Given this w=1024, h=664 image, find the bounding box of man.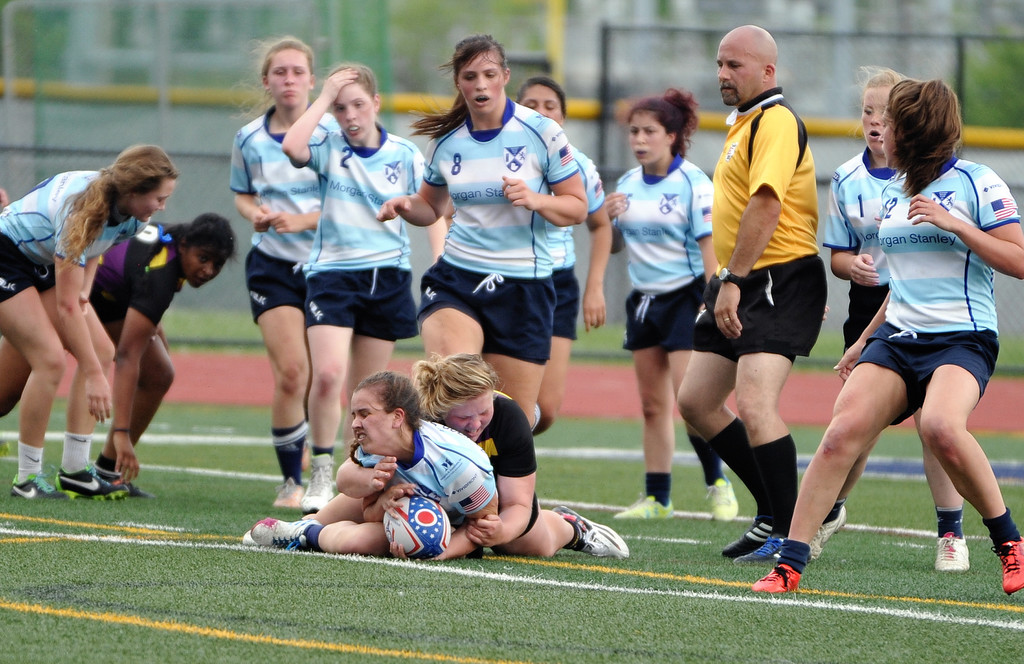
Rect(673, 25, 830, 568).
